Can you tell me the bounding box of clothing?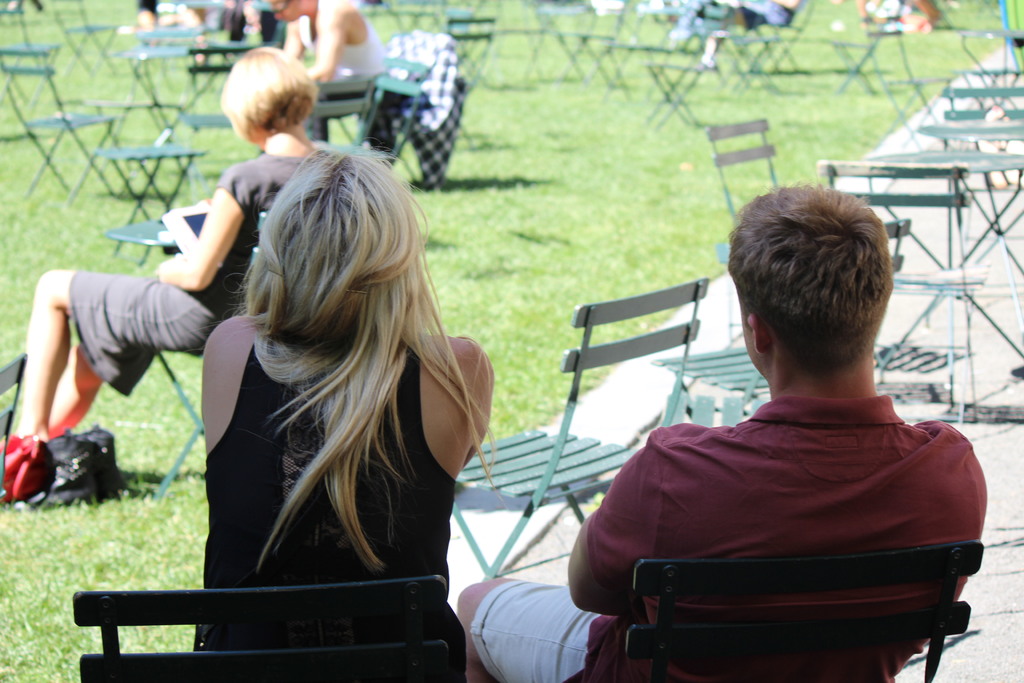
736/0/794/31.
